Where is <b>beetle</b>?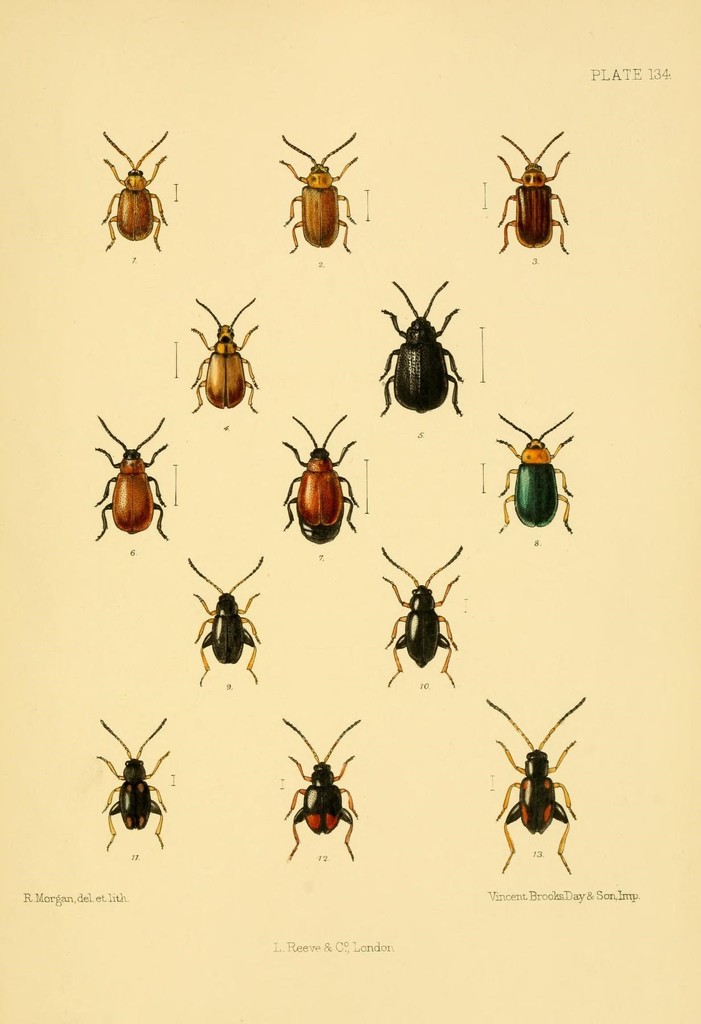
{"left": 495, "top": 694, "right": 583, "bottom": 876}.
